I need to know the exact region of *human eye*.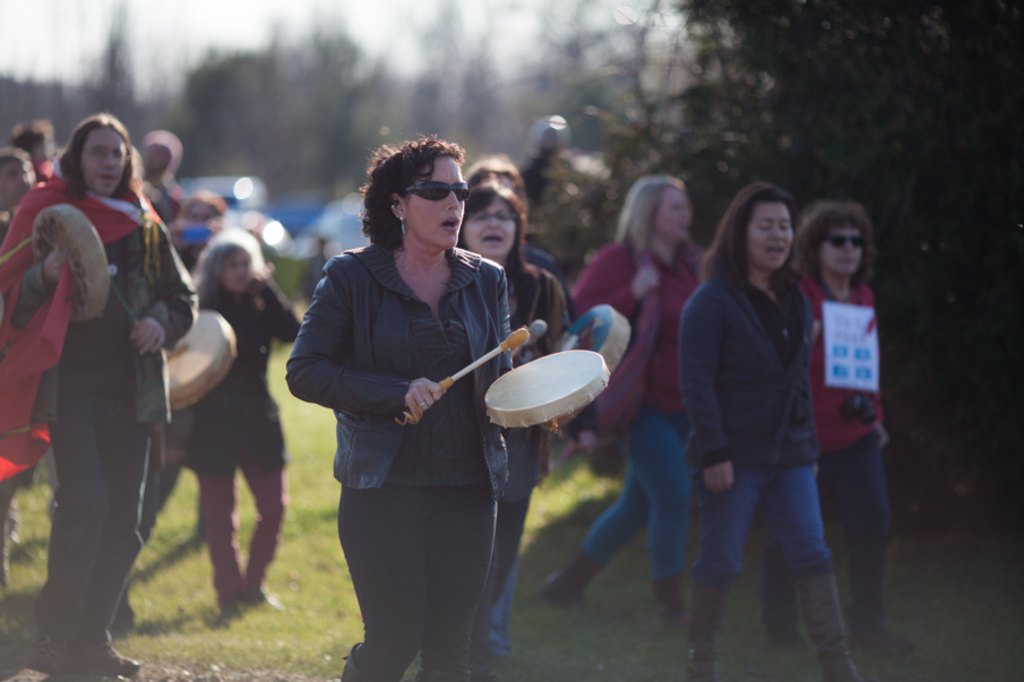
Region: (x1=759, y1=217, x2=775, y2=234).
